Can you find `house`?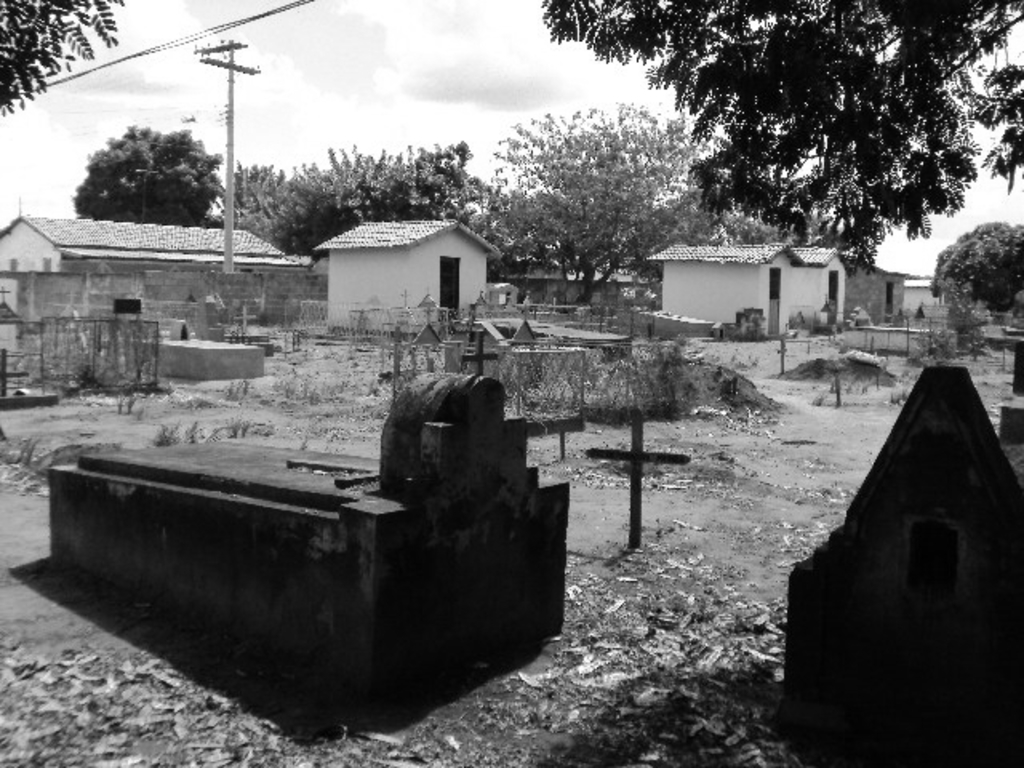
Yes, bounding box: 0,214,304,310.
